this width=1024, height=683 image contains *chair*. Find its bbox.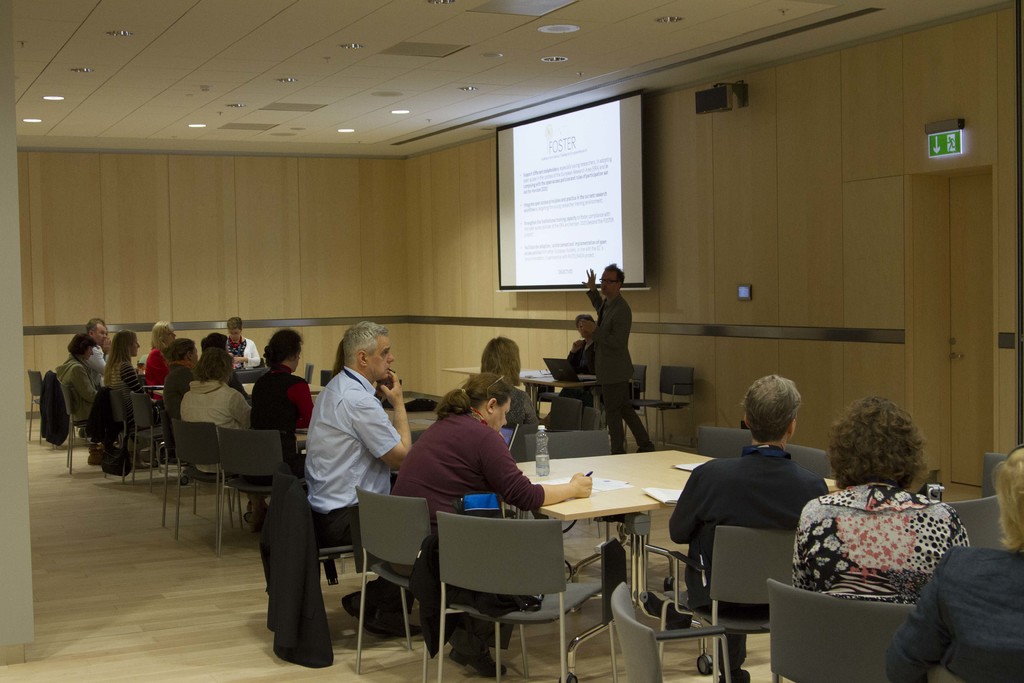
(left=766, top=579, right=920, bottom=682).
